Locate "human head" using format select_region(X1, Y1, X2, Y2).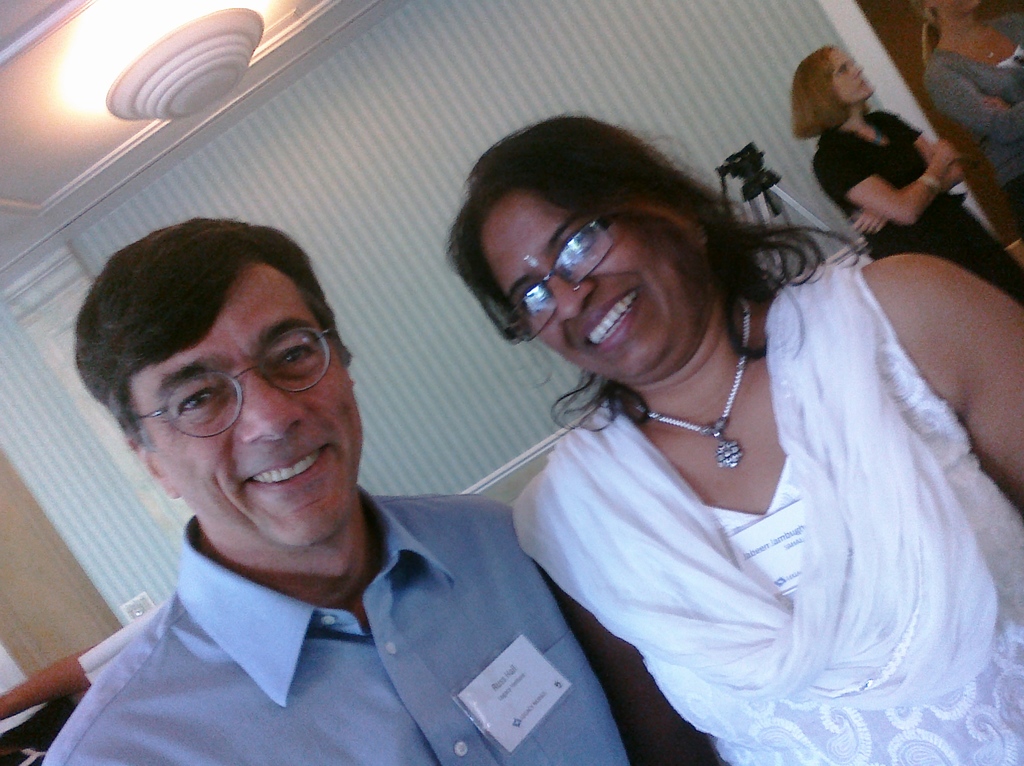
select_region(788, 45, 877, 117).
